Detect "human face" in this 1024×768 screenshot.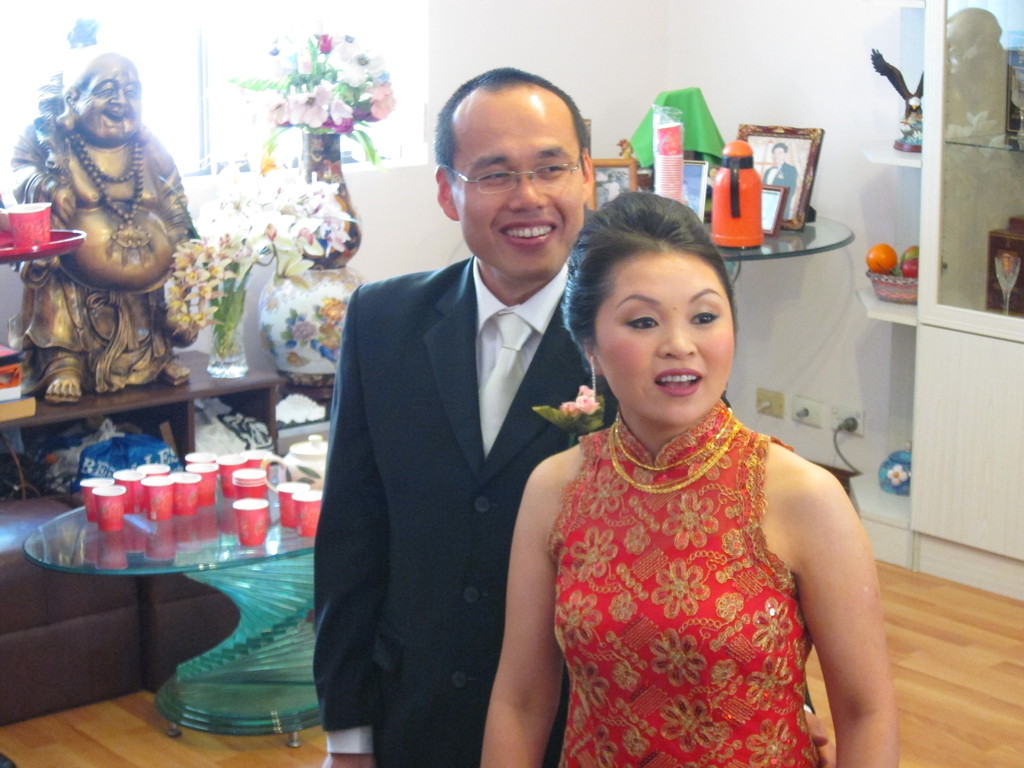
Detection: BBox(594, 243, 733, 423).
